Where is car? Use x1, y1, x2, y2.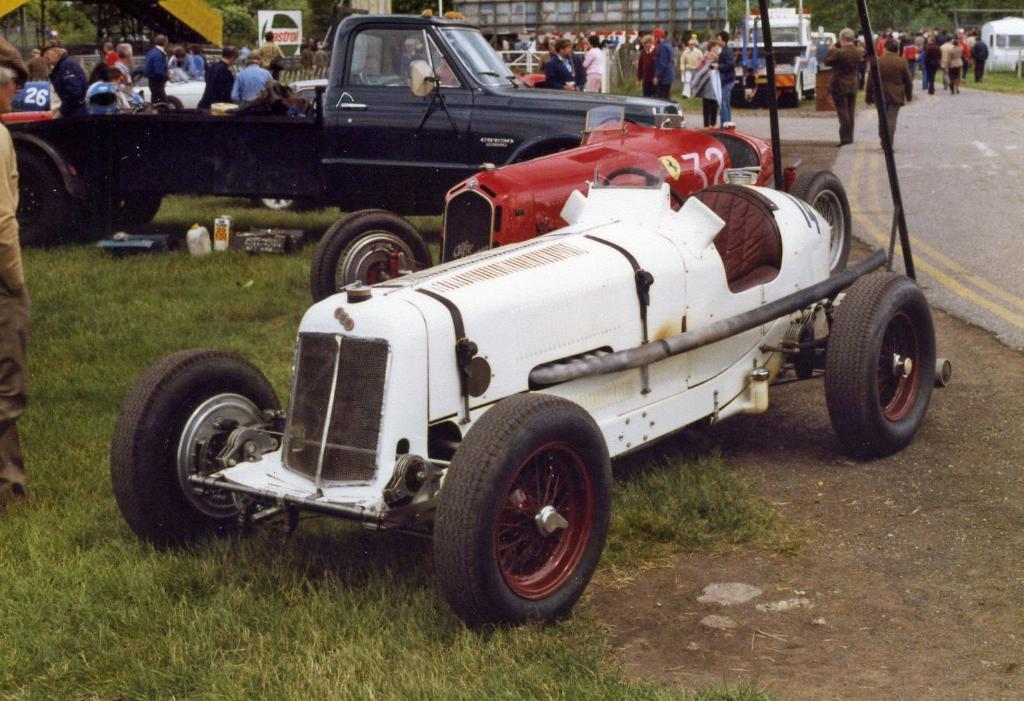
722, 0, 822, 106.
